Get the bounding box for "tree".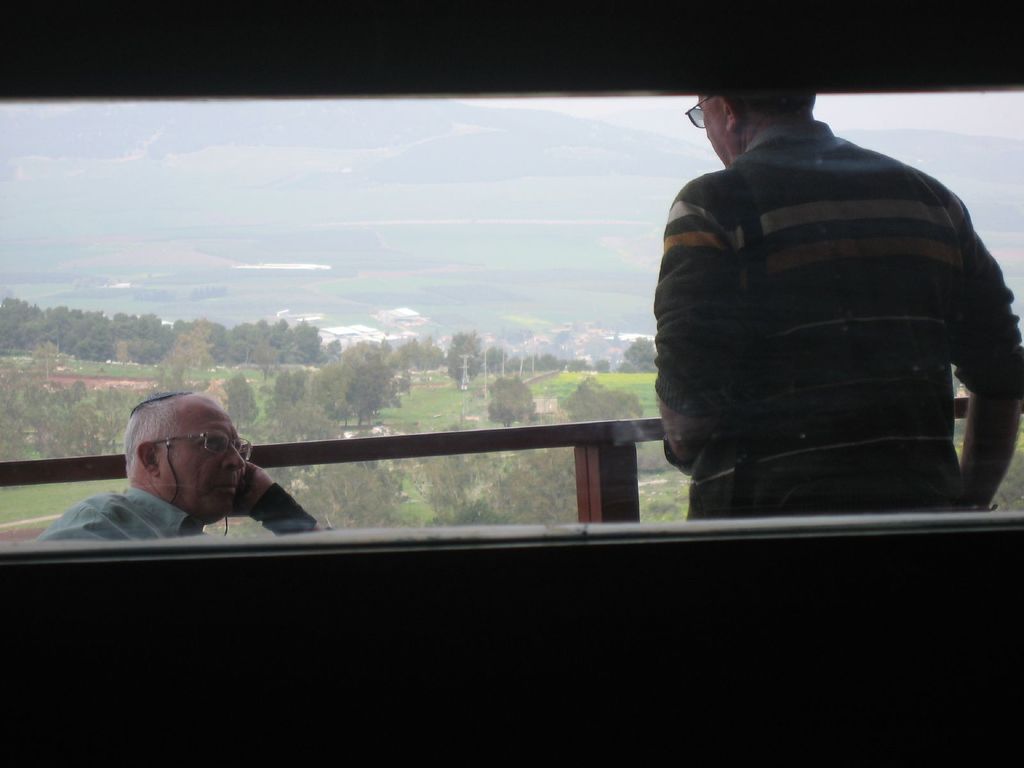
box(564, 380, 637, 417).
